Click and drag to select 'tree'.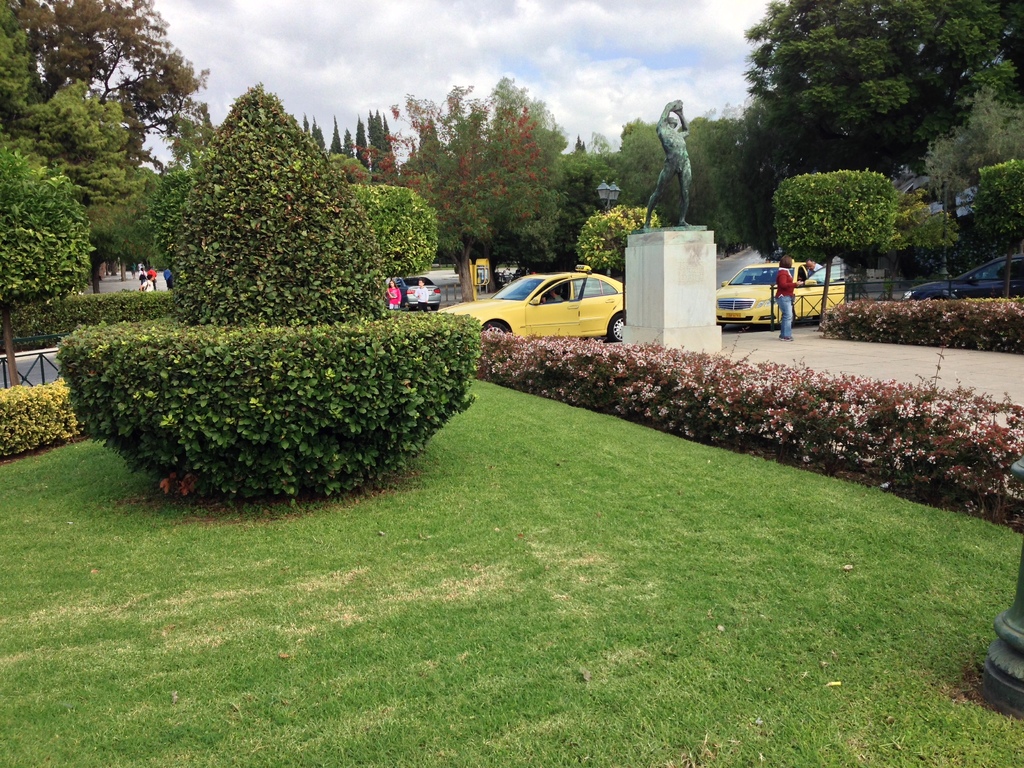
Selection: BBox(326, 149, 372, 184).
